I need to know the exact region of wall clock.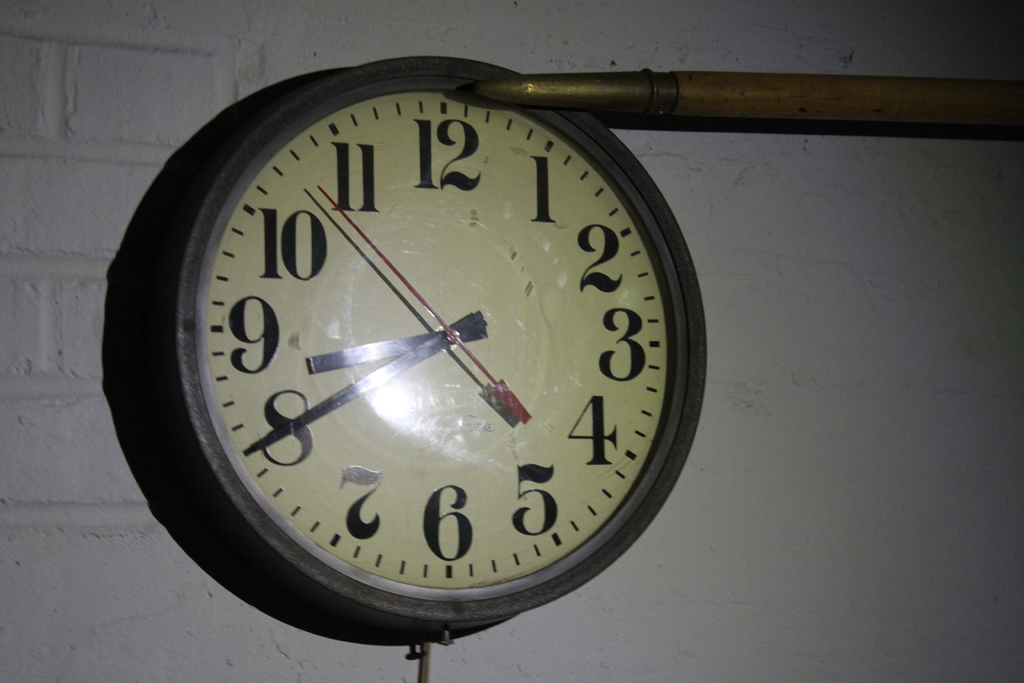
Region: {"x1": 134, "y1": 63, "x2": 727, "y2": 632}.
